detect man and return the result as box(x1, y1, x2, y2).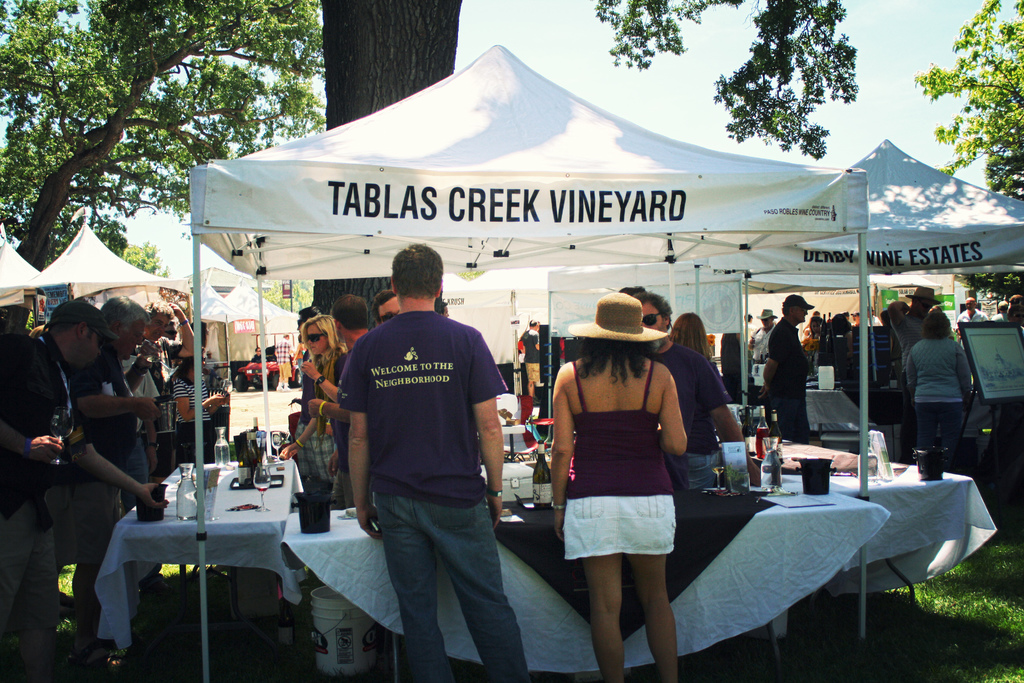
box(136, 300, 190, 480).
